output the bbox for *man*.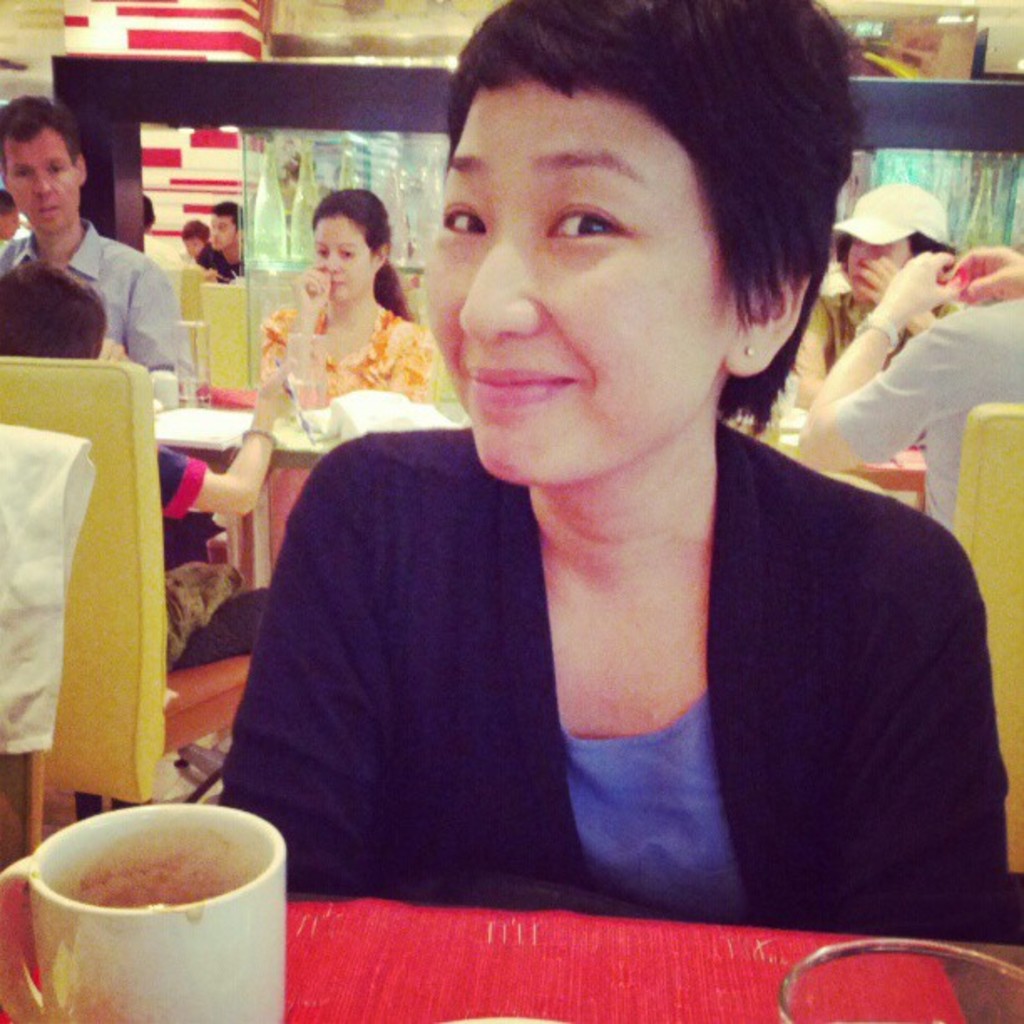
(199,196,244,281).
